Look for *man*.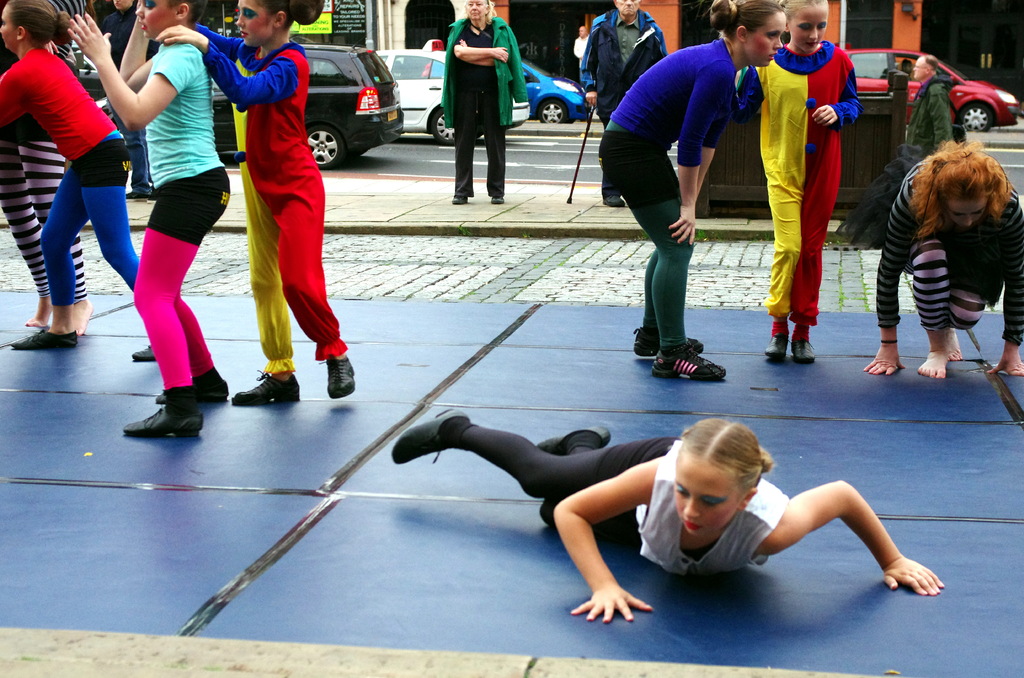
Found: x1=98, y1=0, x2=152, y2=197.
